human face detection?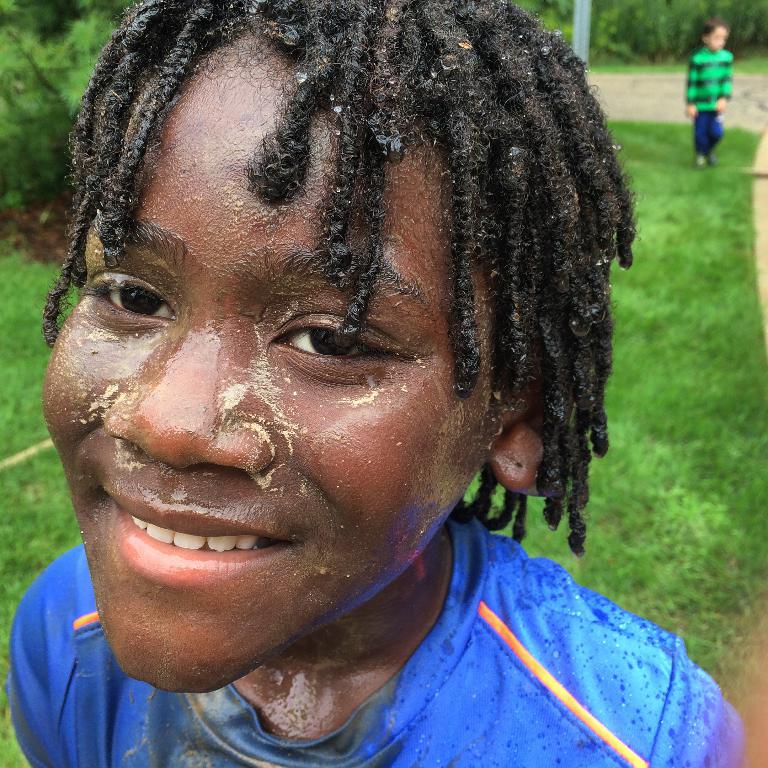
{"left": 41, "top": 70, "right": 496, "bottom": 695}
